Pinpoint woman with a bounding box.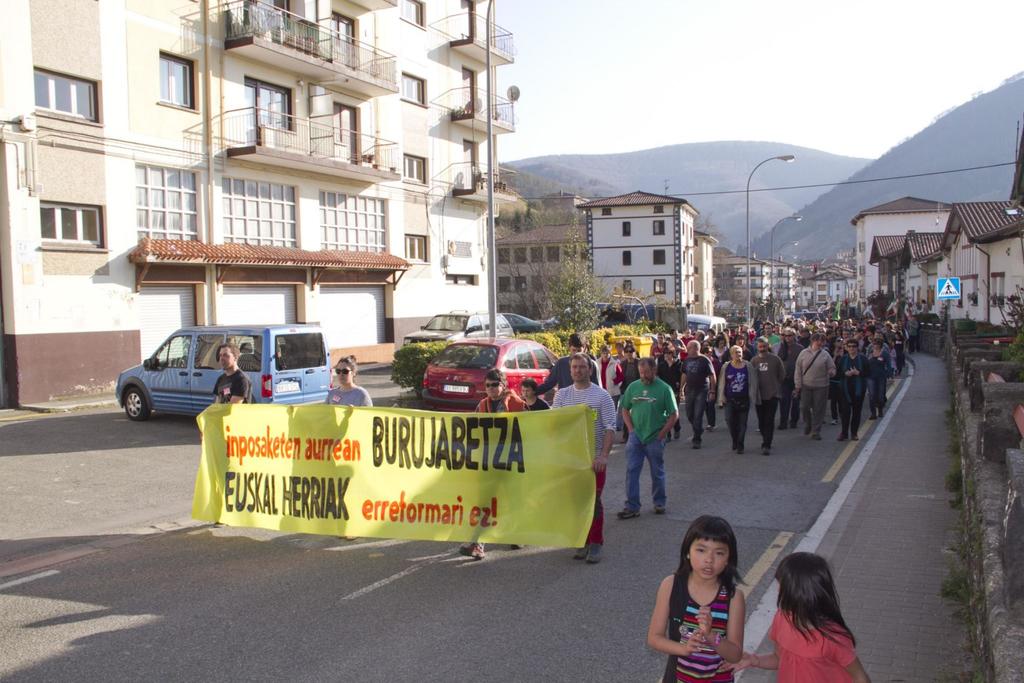
618:343:643:445.
